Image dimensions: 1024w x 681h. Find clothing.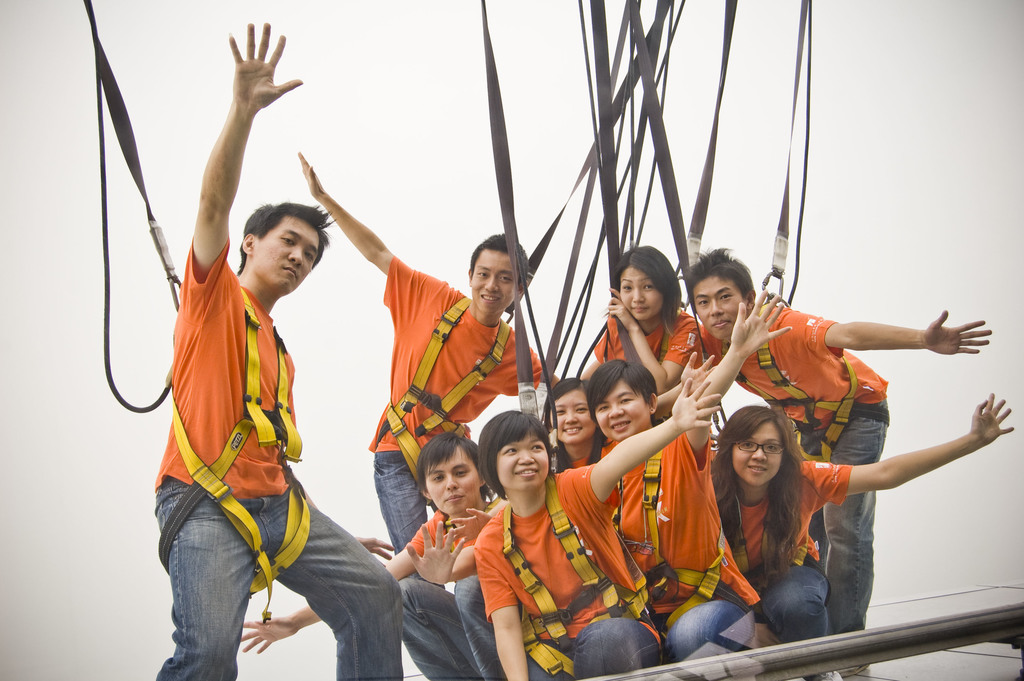
crop(154, 480, 406, 680).
